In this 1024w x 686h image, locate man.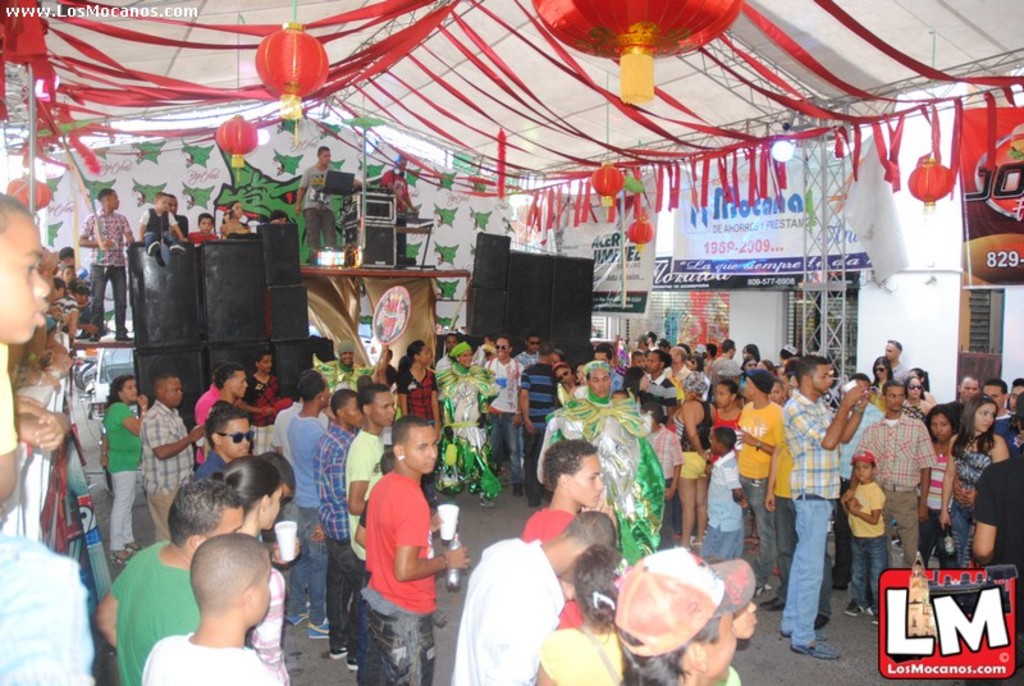
Bounding box: left=452, top=511, right=620, bottom=685.
